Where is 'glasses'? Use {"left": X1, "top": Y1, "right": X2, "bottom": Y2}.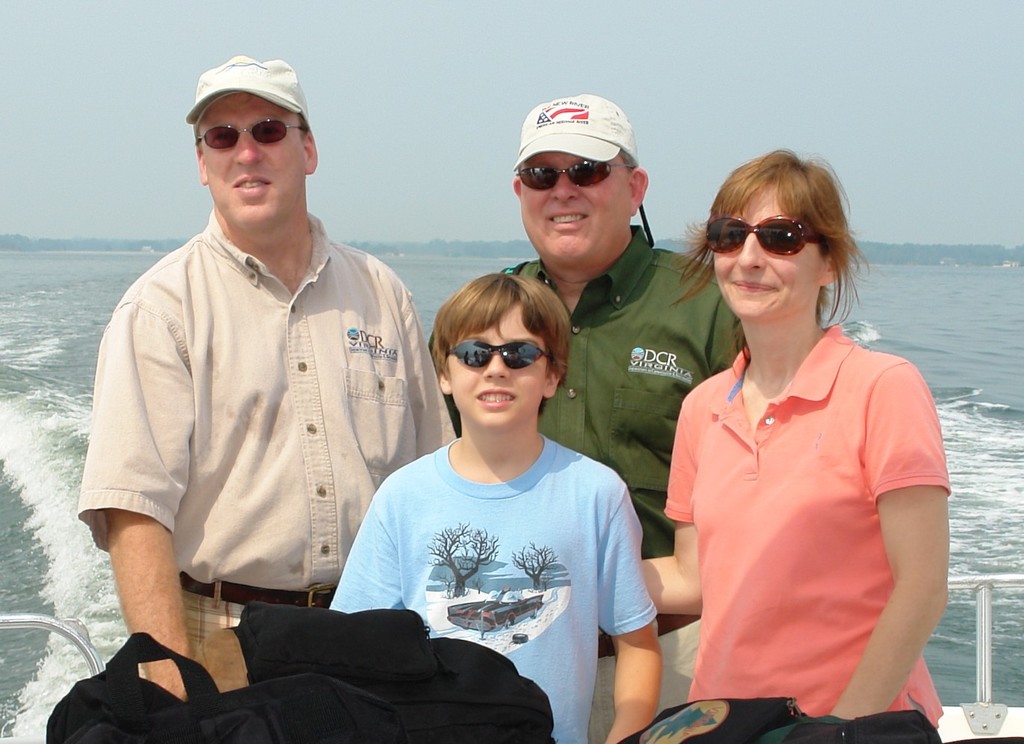
{"left": 694, "top": 218, "right": 832, "bottom": 265}.
